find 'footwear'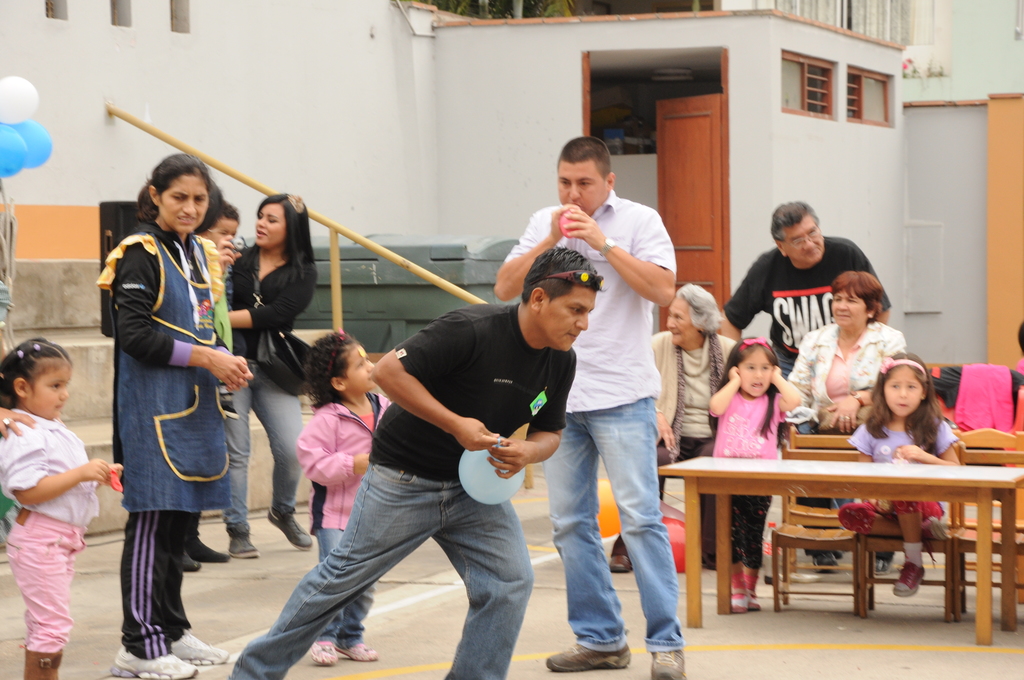
box(811, 549, 842, 573)
